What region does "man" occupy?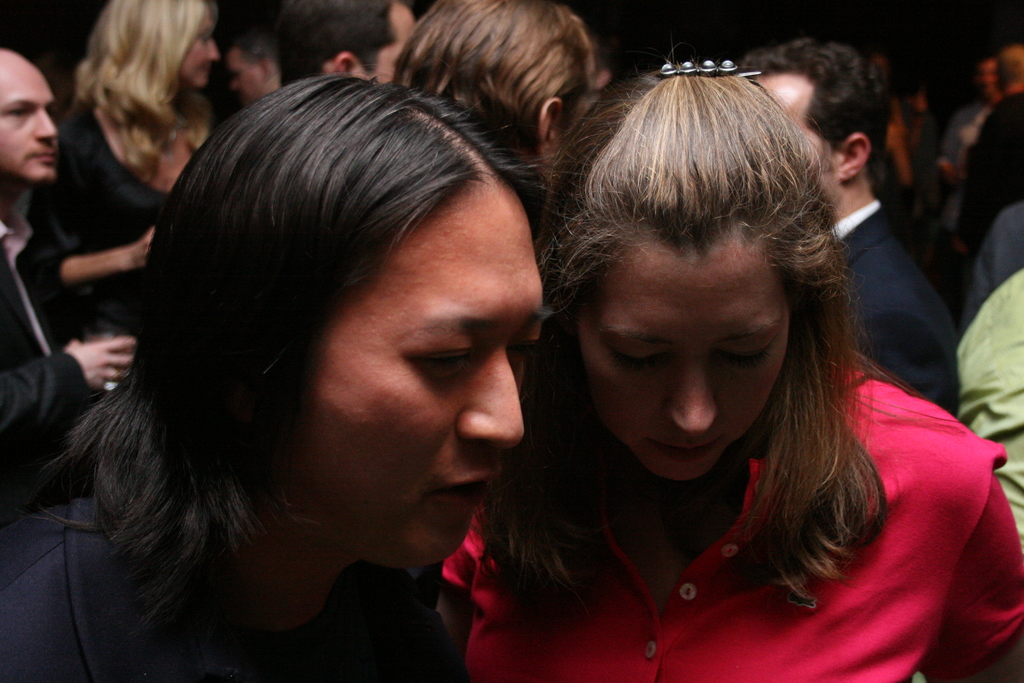
280,0,416,86.
